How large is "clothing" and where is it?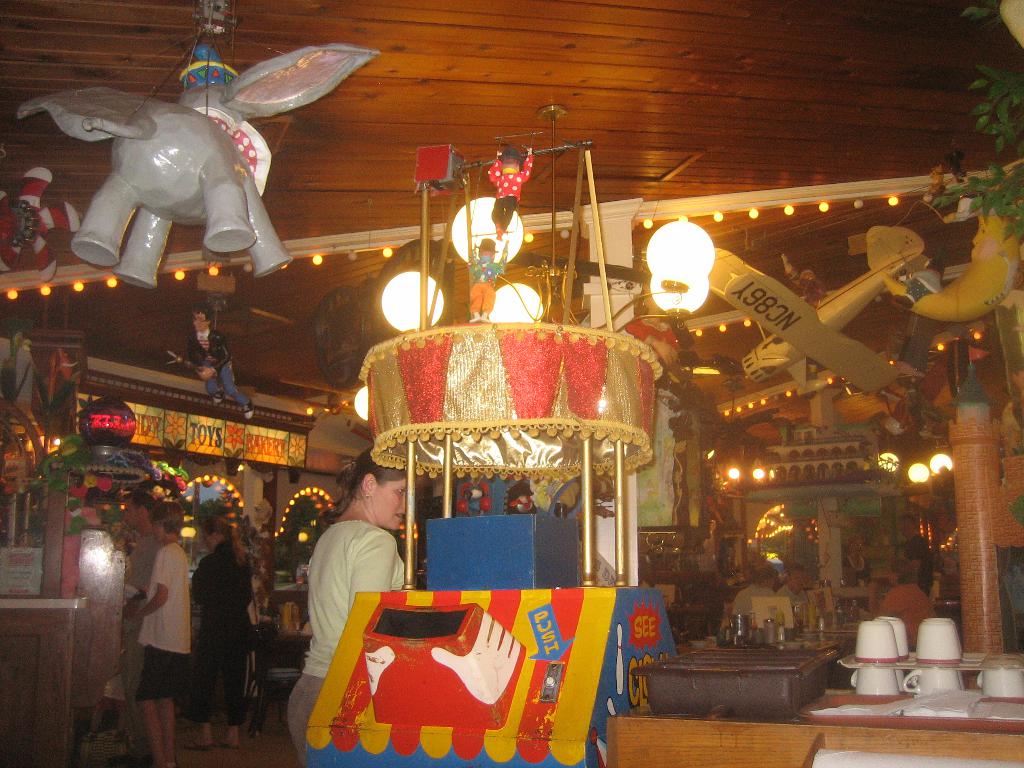
Bounding box: (180, 541, 256, 726).
